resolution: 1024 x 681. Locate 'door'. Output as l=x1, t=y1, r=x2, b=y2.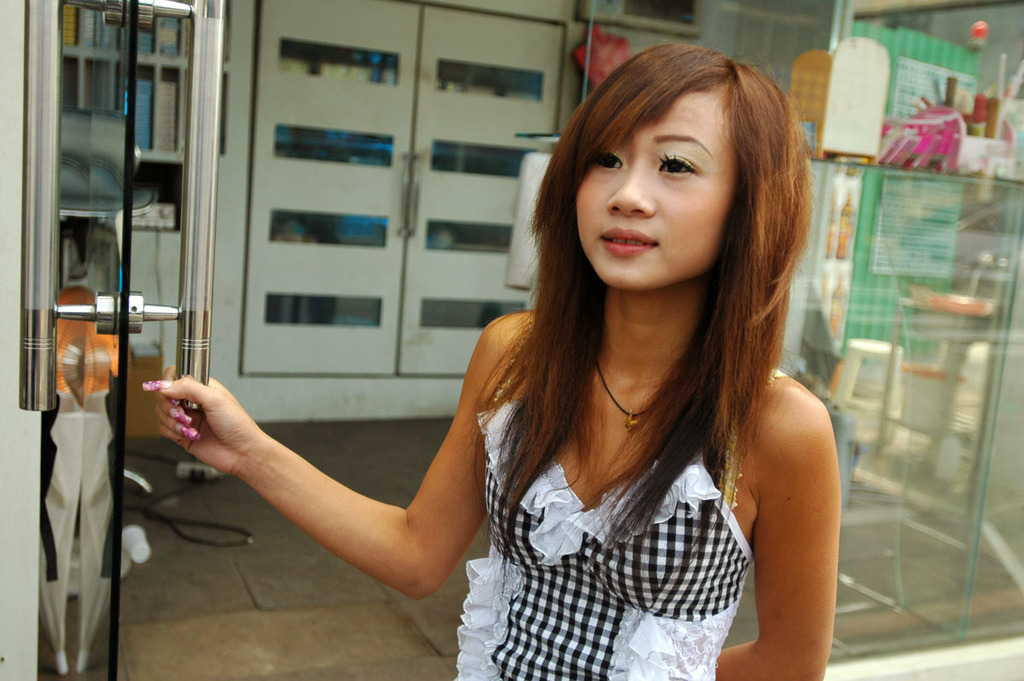
l=240, t=0, r=563, b=376.
